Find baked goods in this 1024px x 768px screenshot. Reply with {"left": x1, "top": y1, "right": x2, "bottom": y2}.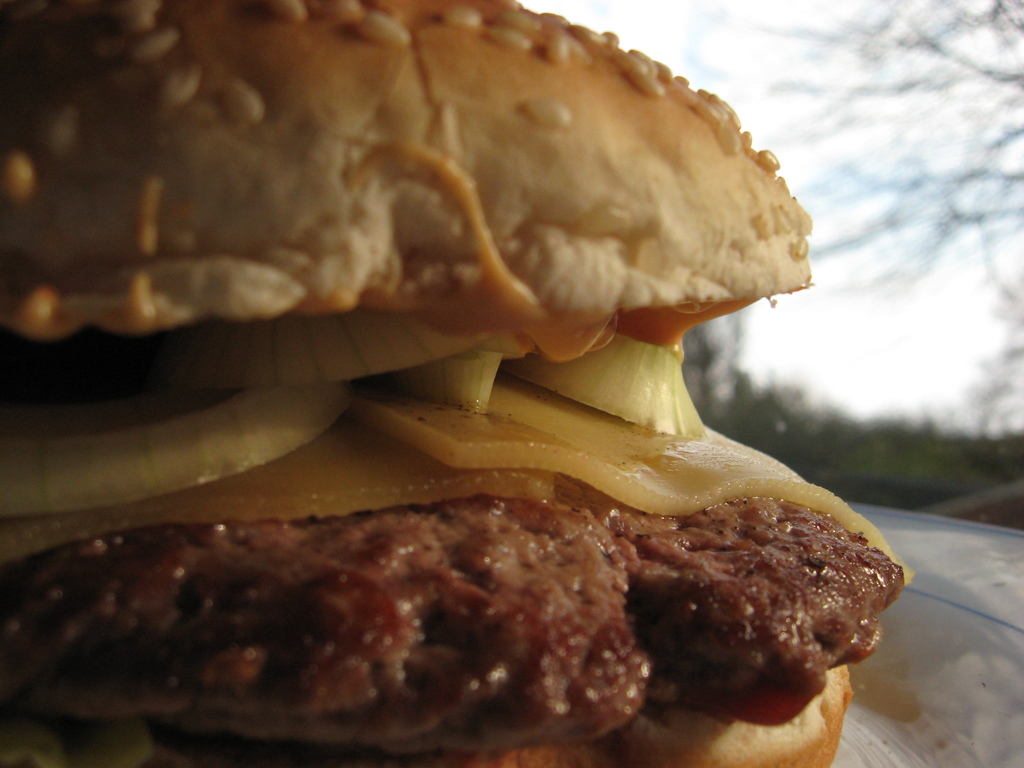
{"left": 0, "top": 0, "right": 915, "bottom": 767}.
